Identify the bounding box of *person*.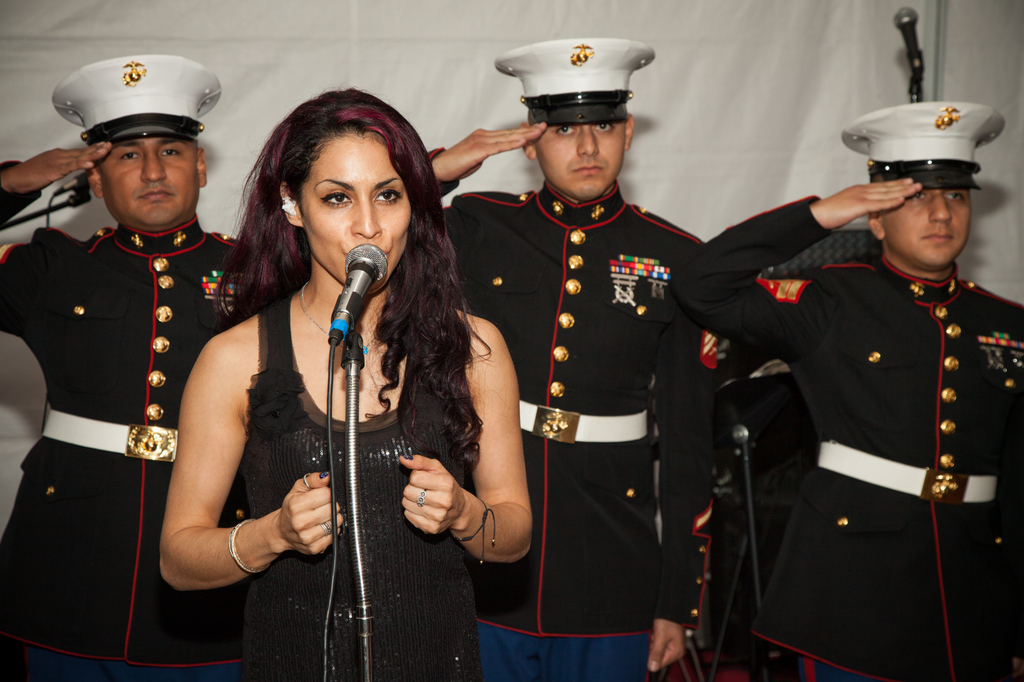
426/38/715/681.
